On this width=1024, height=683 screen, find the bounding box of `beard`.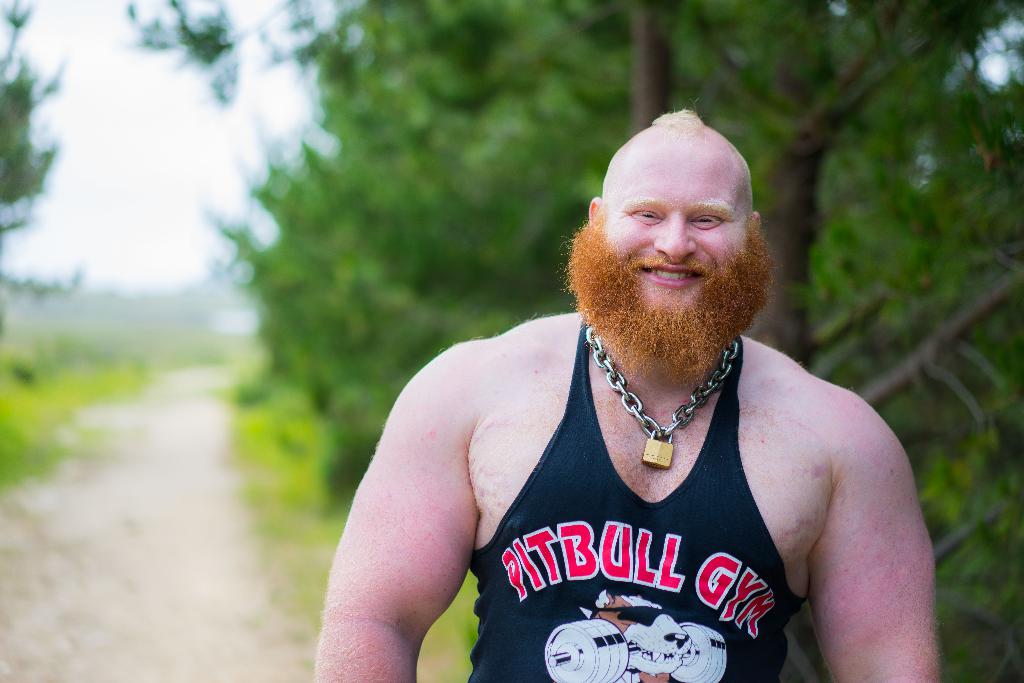
Bounding box: 580 211 758 373.
